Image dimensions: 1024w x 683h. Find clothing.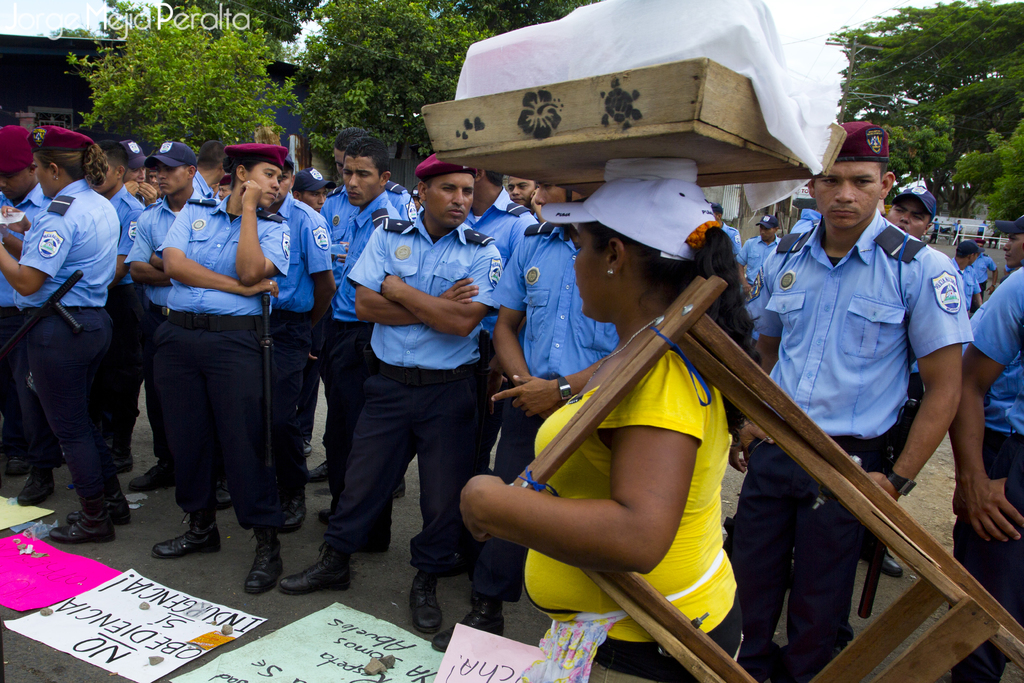
517/333/737/682.
